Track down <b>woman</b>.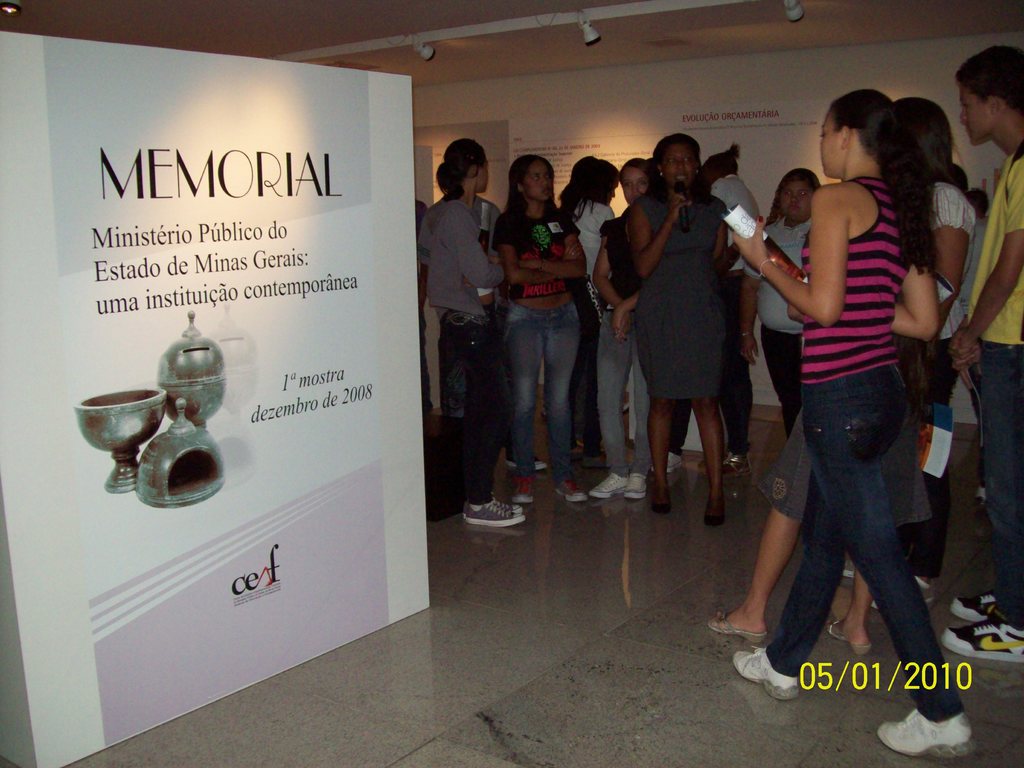
Tracked to box(423, 134, 506, 528).
